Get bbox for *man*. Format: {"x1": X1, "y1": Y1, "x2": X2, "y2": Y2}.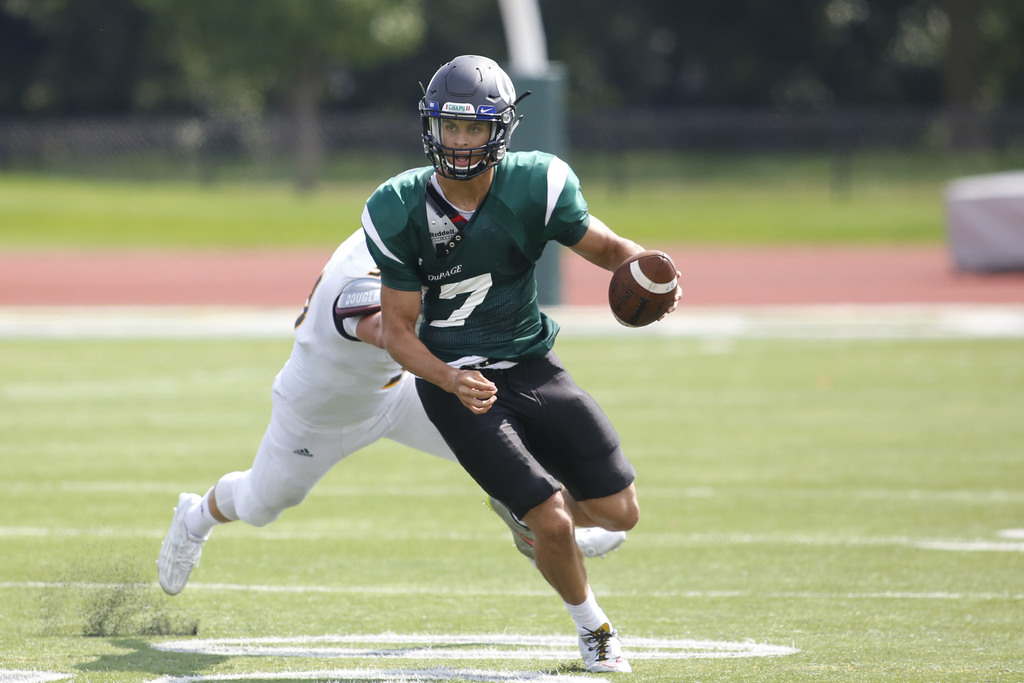
{"x1": 362, "y1": 51, "x2": 684, "y2": 675}.
